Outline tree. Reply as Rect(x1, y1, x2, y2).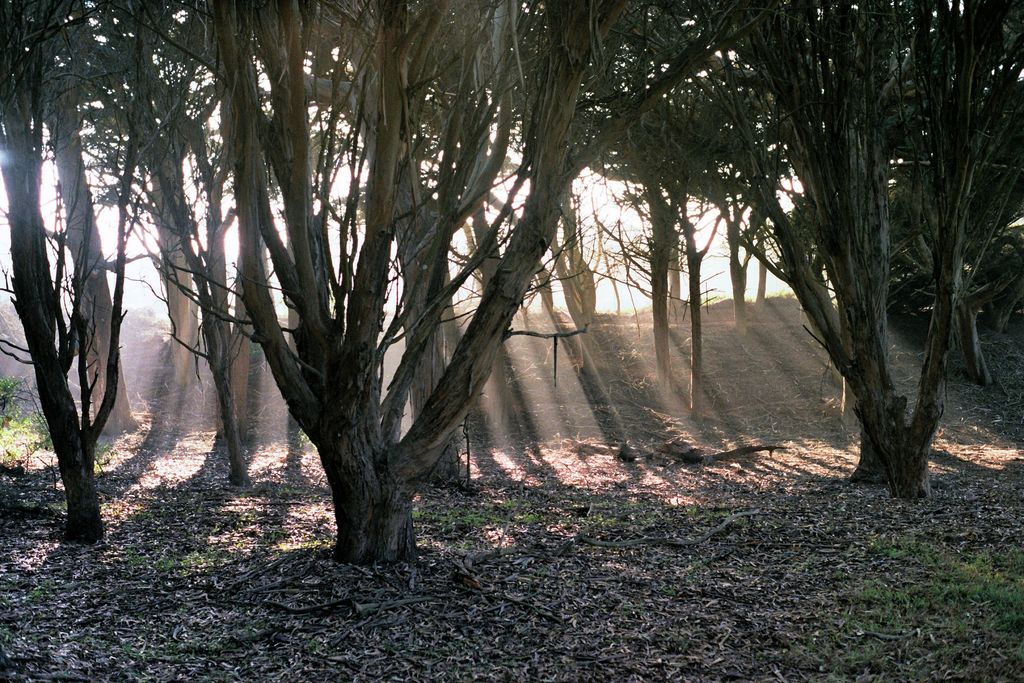
Rect(0, 0, 1023, 565).
